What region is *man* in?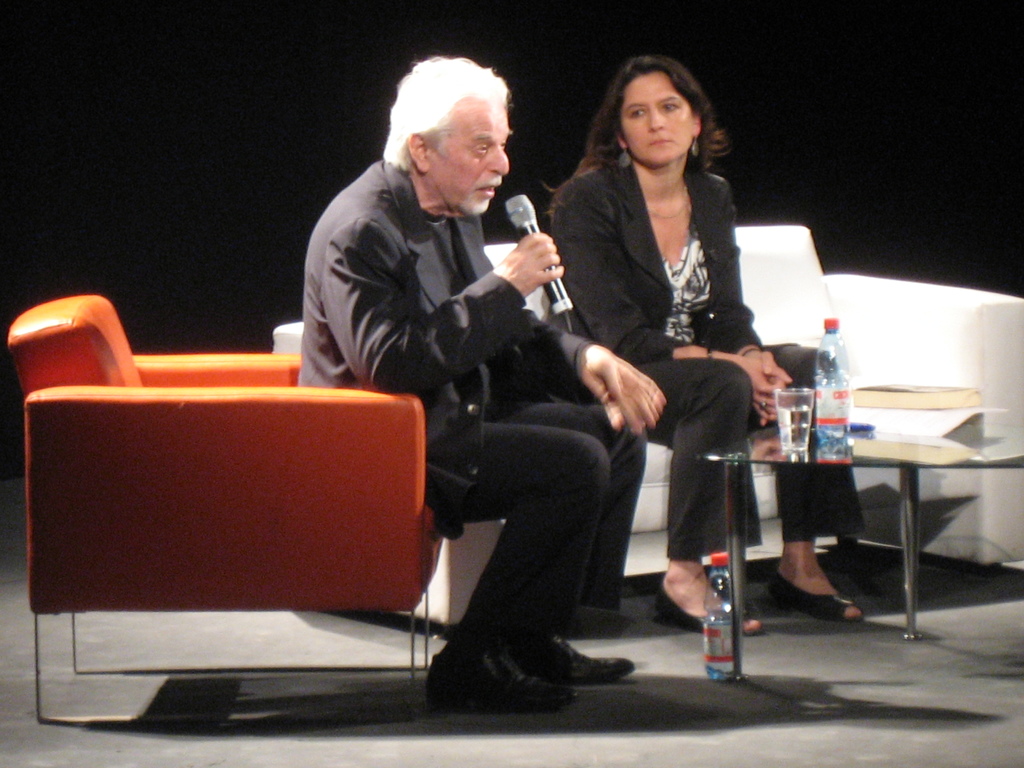
bbox=(295, 58, 666, 712).
